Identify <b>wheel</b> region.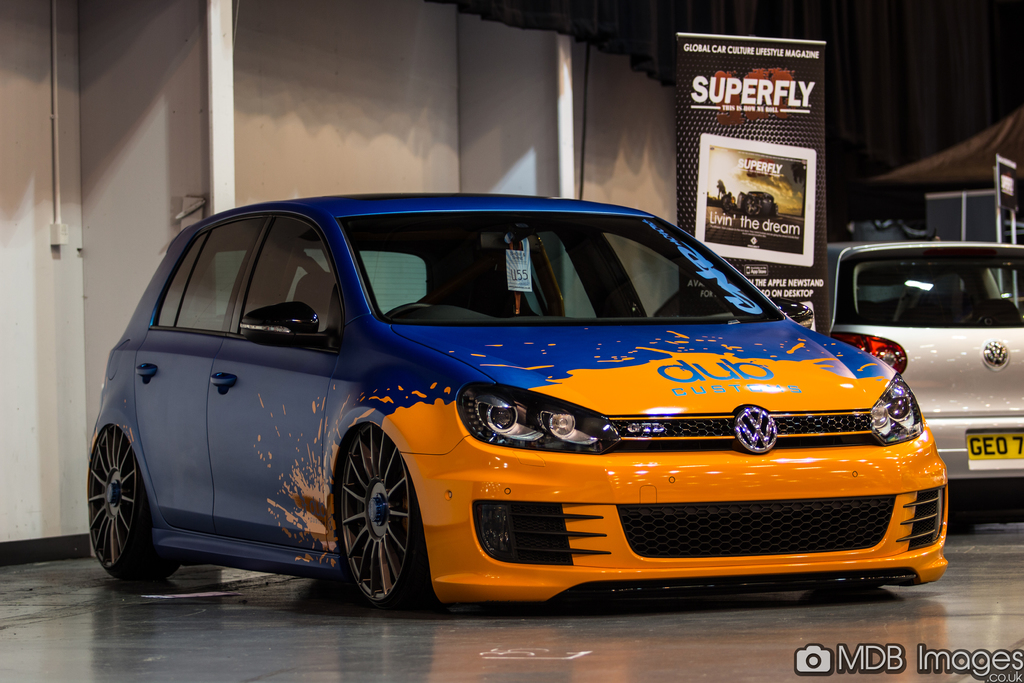
Region: 87, 425, 179, 584.
